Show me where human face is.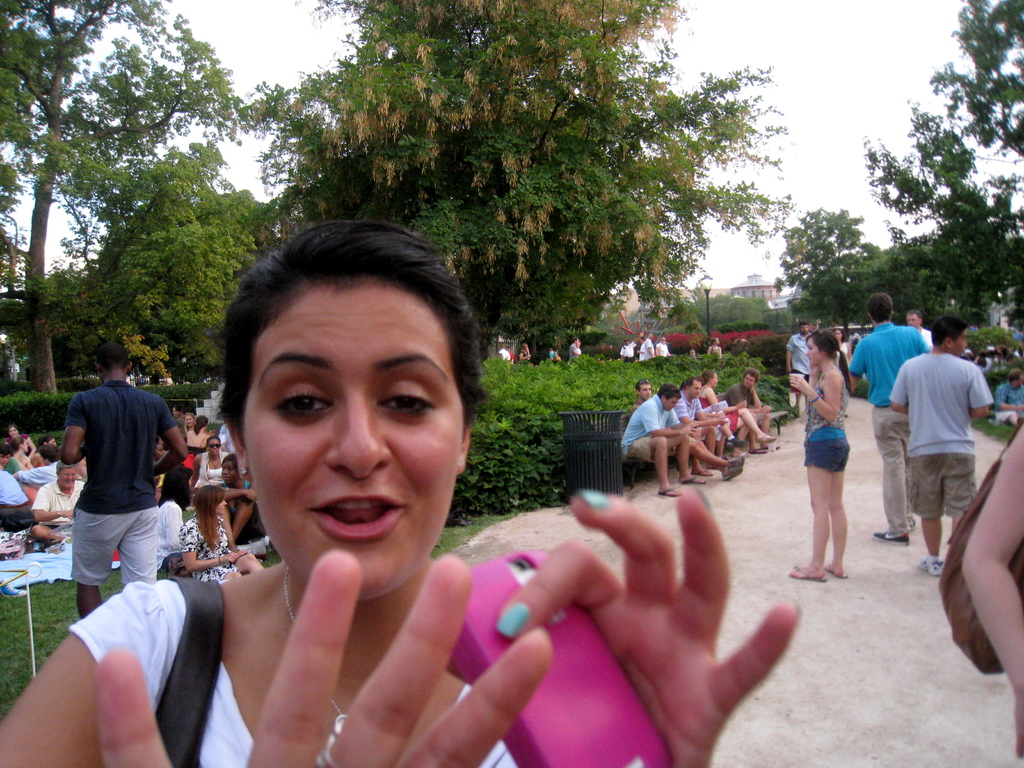
human face is at x1=155 y1=444 x2=165 y2=460.
